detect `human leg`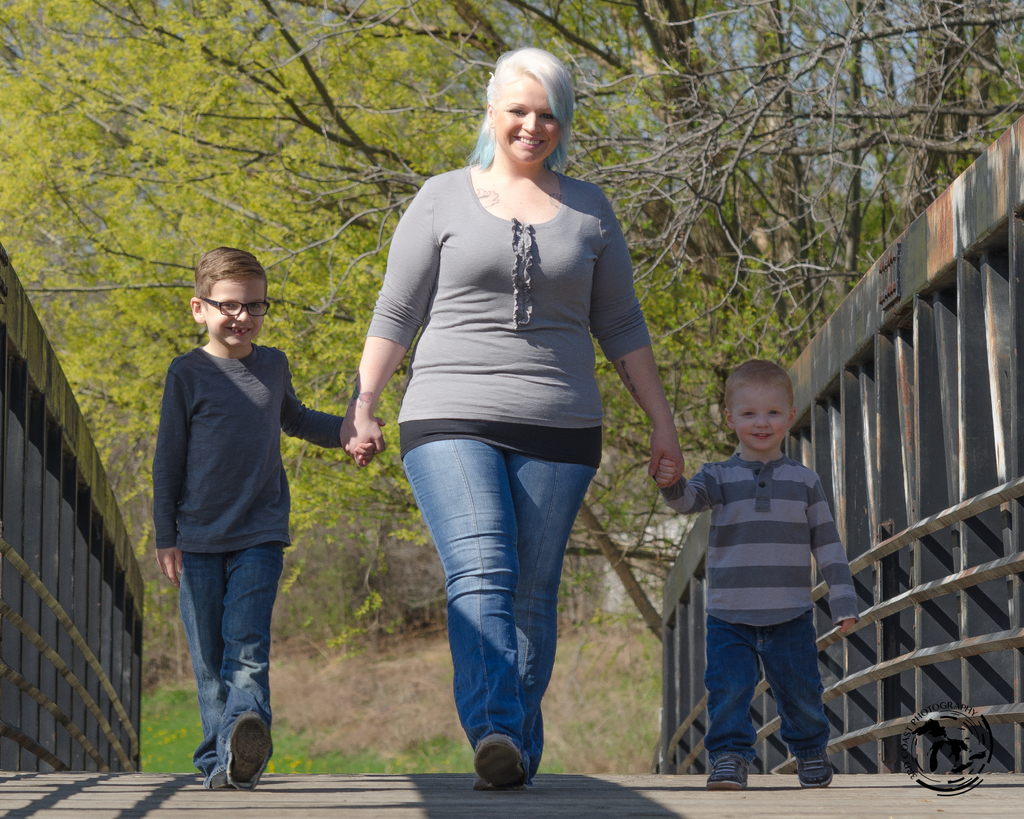
(222,548,280,791)
